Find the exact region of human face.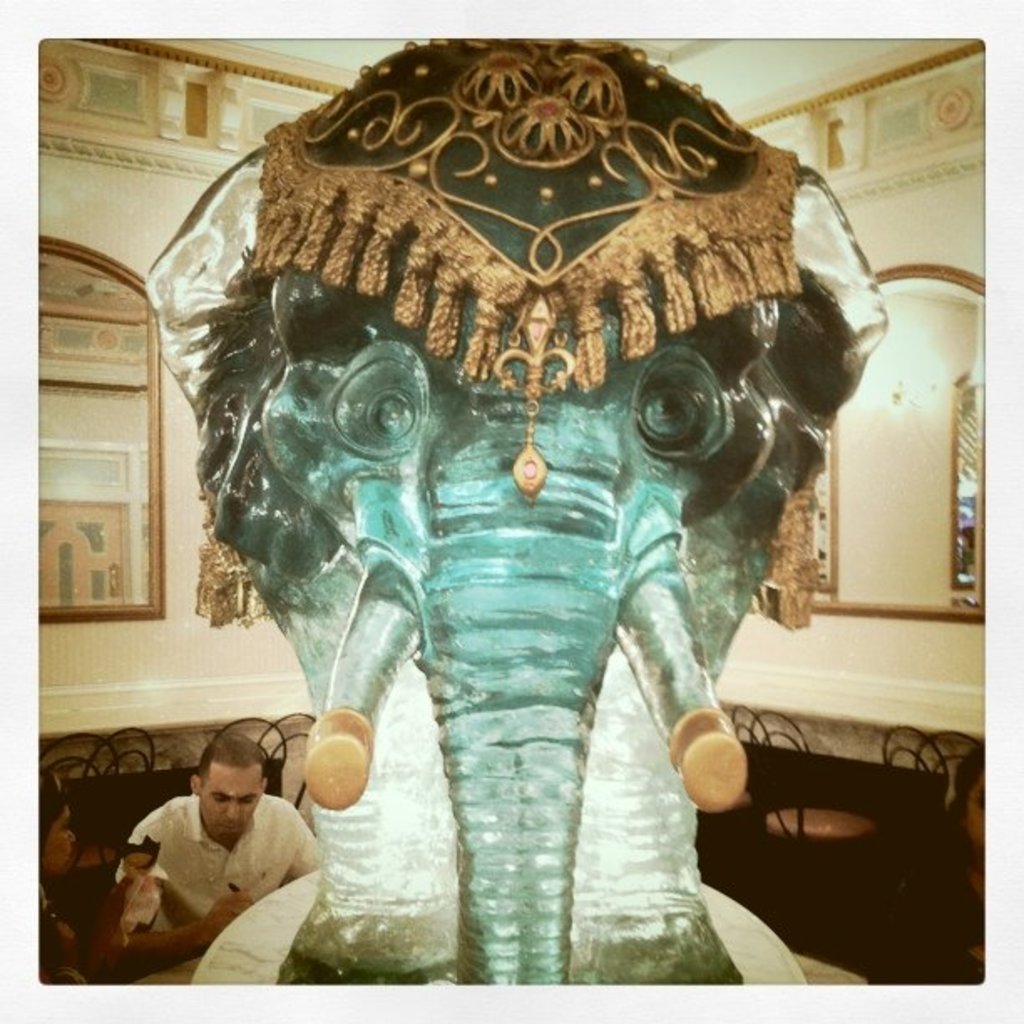
Exact region: 35, 808, 77, 875.
